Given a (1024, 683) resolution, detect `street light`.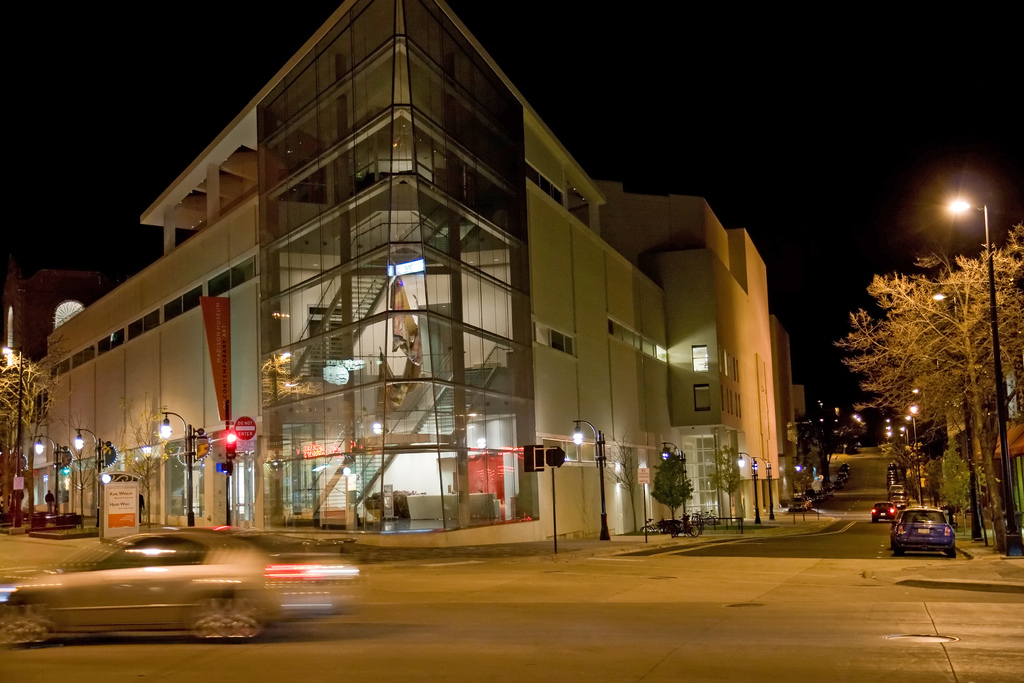
l=566, t=419, r=611, b=545.
